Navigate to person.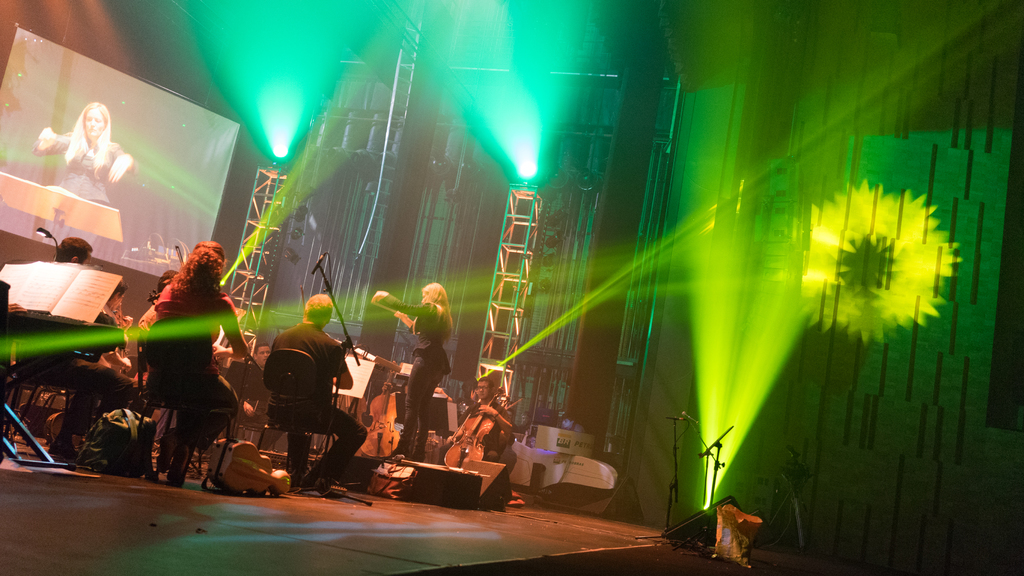
Navigation target: (left=5, top=232, right=134, bottom=463).
